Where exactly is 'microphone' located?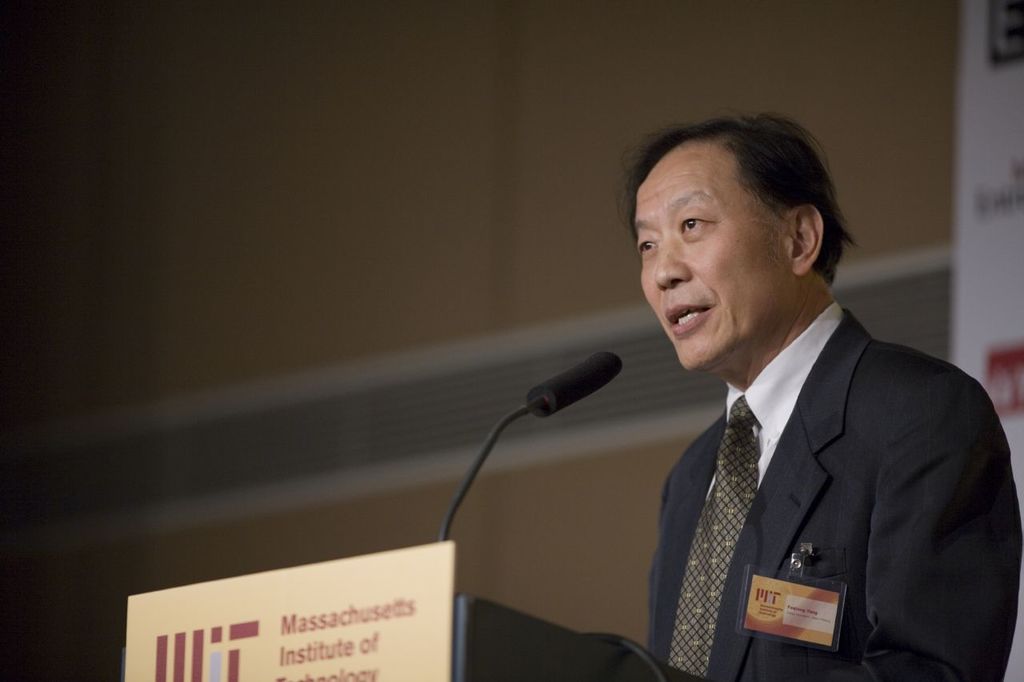
Its bounding box is l=439, t=350, r=622, b=538.
